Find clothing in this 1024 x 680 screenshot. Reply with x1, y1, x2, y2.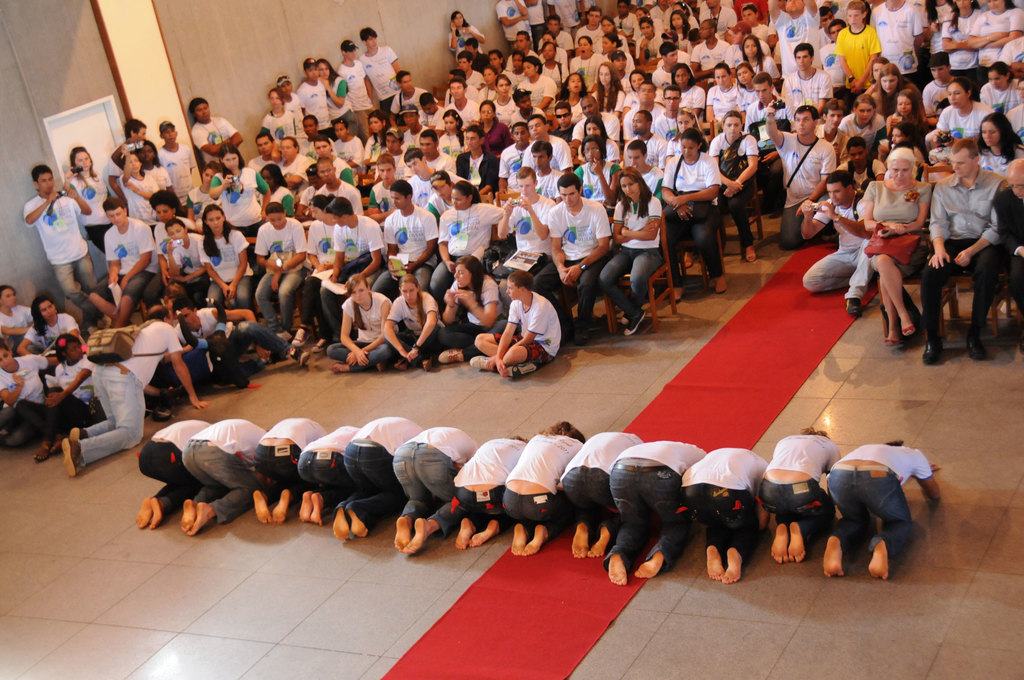
499, 142, 531, 179.
